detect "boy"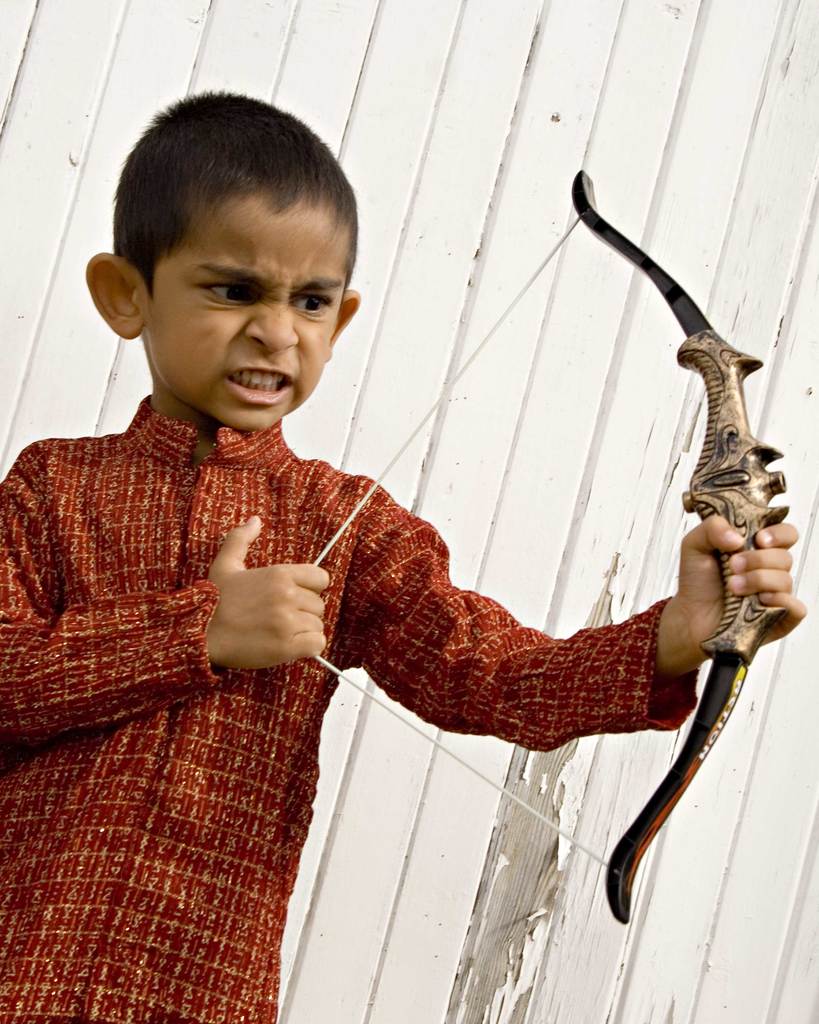
bbox=[38, 74, 698, 975]
